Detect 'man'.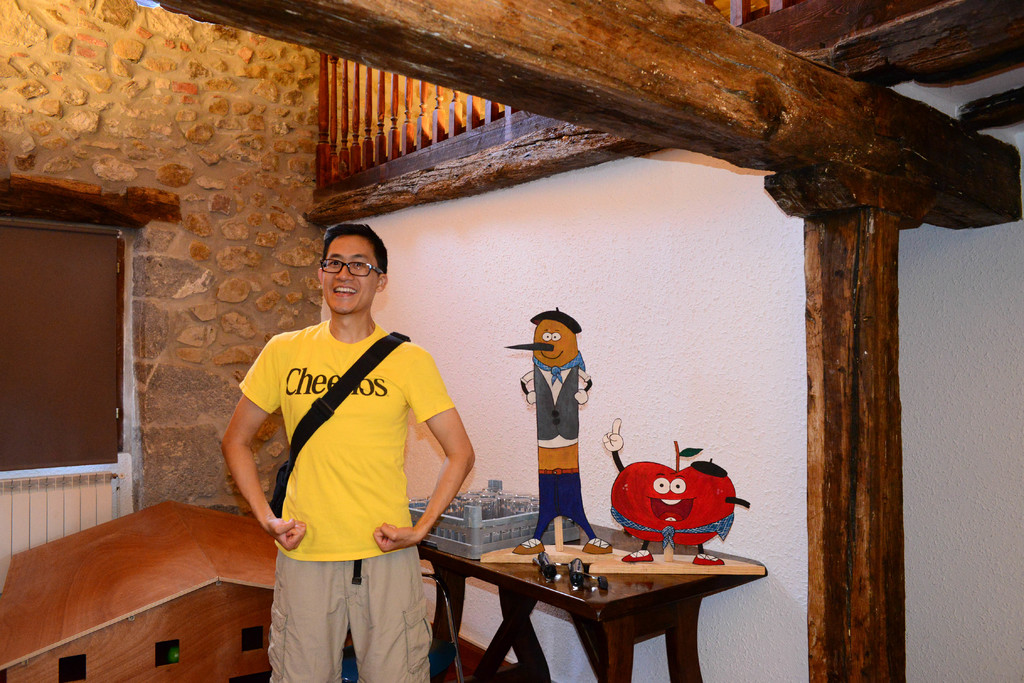
Detected at (504, 311, 611, 557).
